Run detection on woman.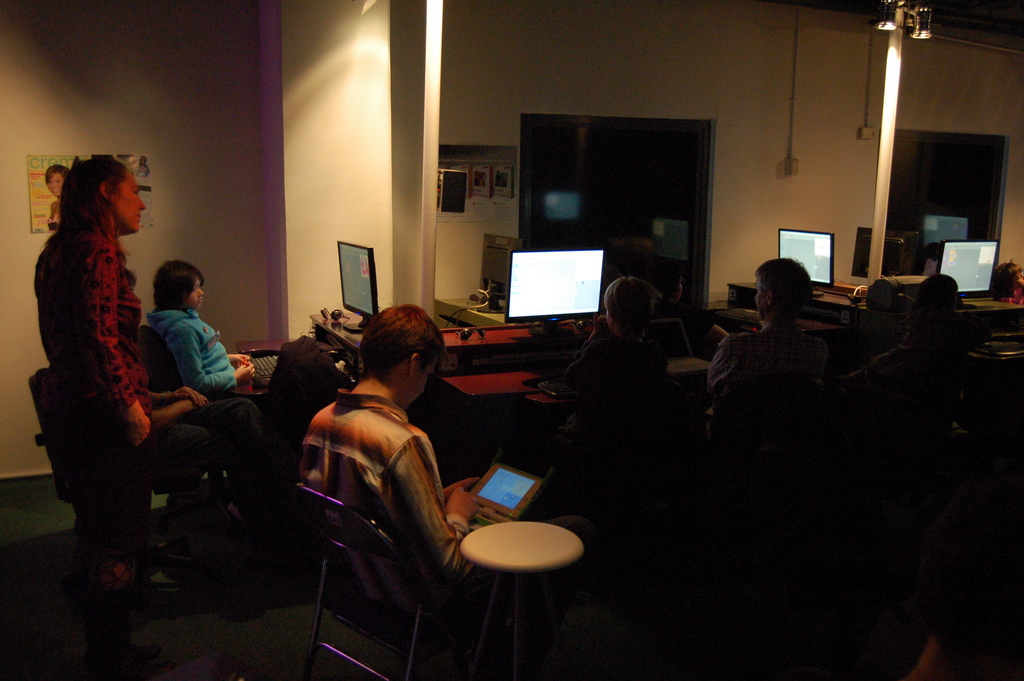
Result: detection(45, 163, 71, 230).
